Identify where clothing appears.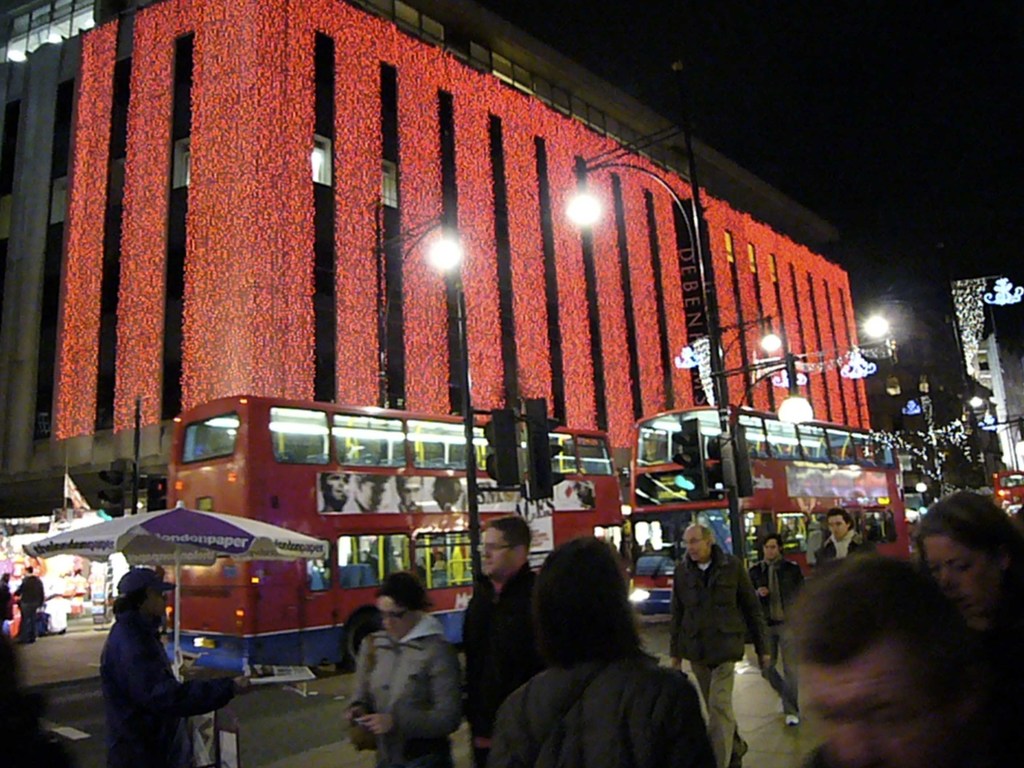
Appears at [left=354, top=616, right=457, bottom=767].
